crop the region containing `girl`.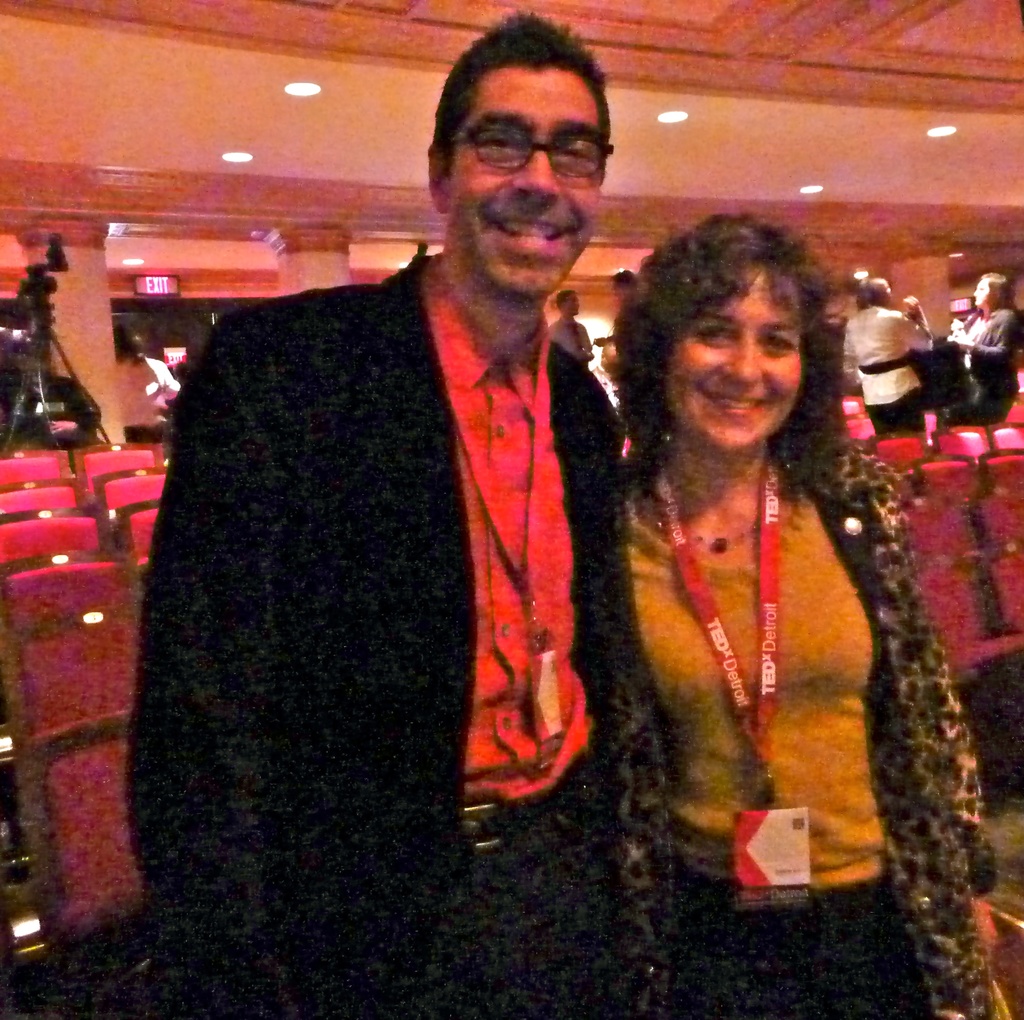
Crop region: l=944, t=261, r=1023, b=426.
